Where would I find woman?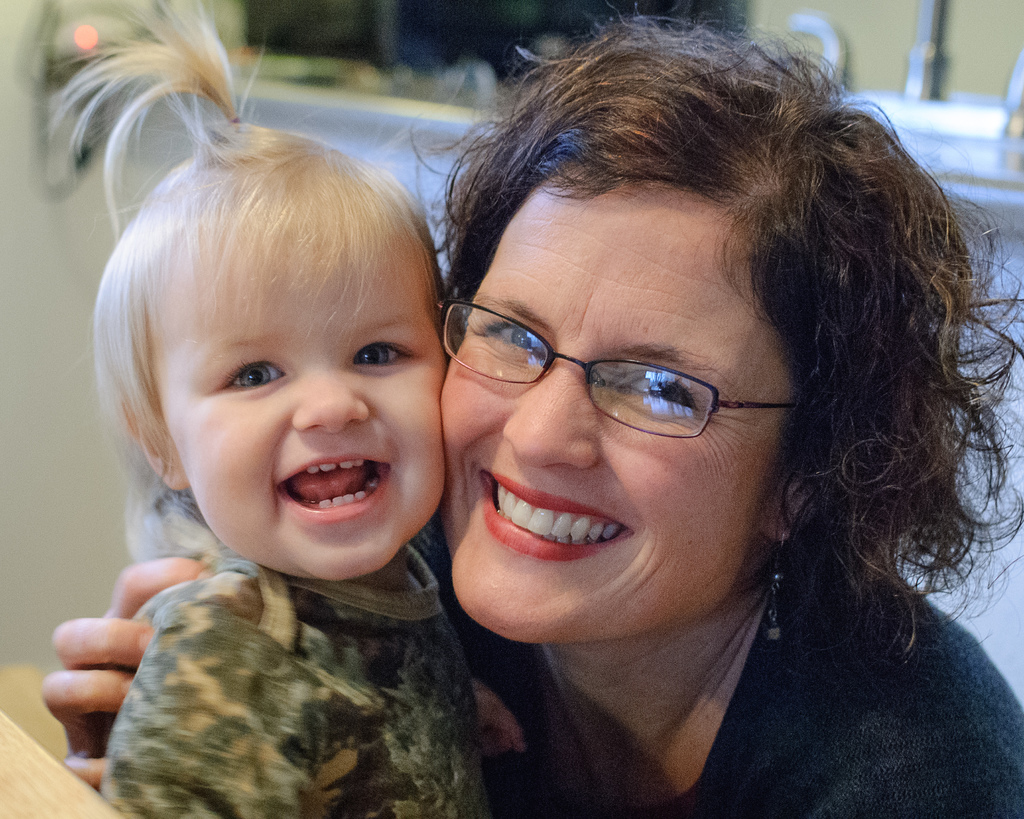
At Rect(49, 19, 1023, 818).
